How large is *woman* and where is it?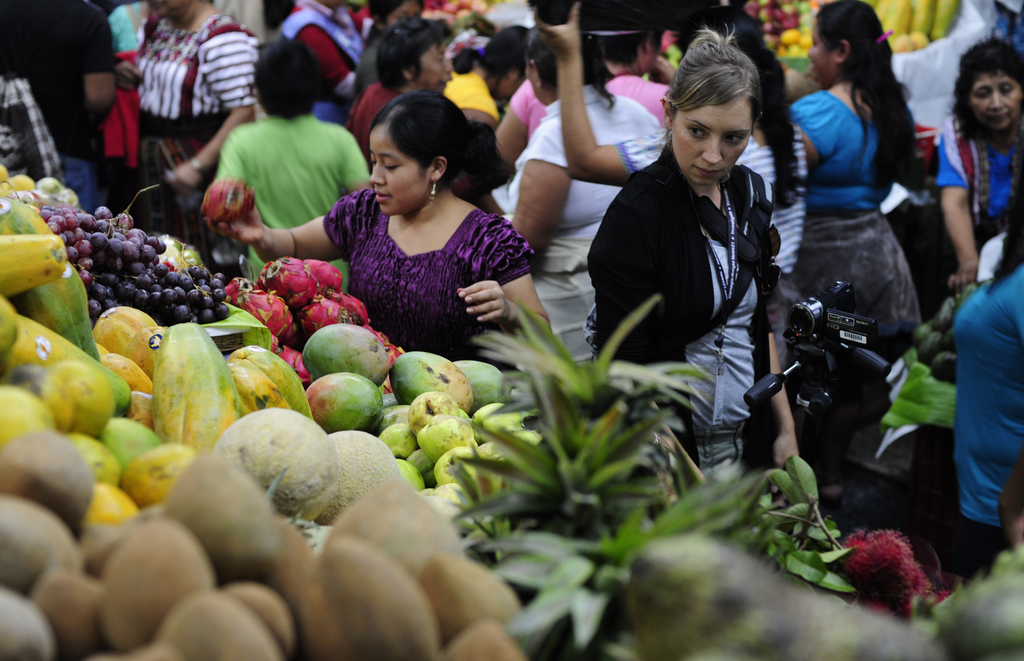
Bounding box: [left=291, top=88, right=536, bottom=362].
